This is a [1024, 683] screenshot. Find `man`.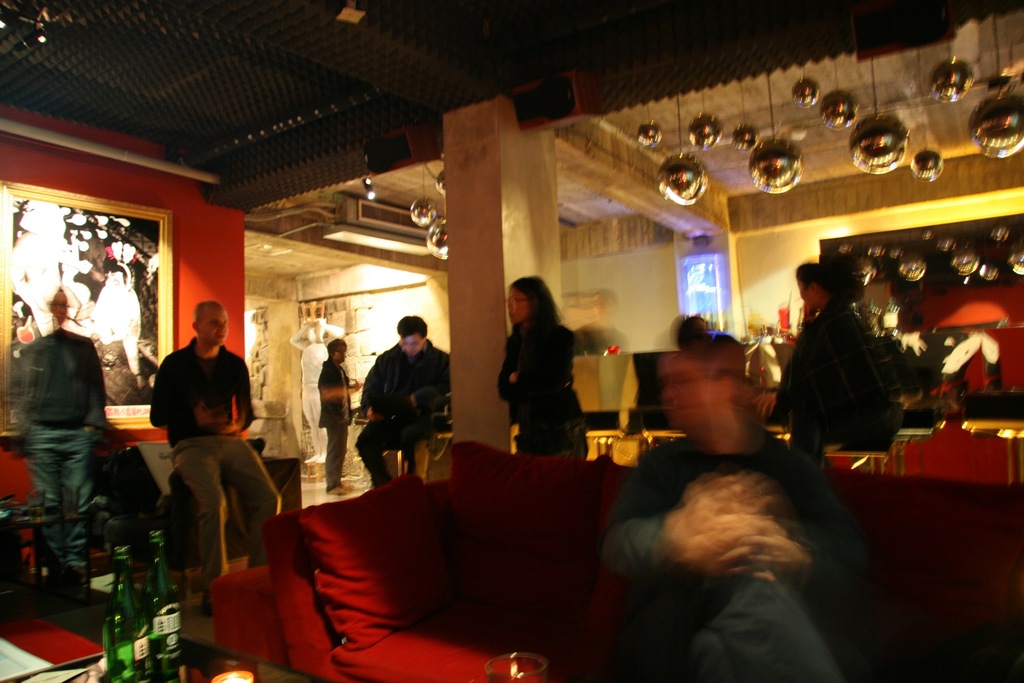
Bounding box: [12,279,105,580].
